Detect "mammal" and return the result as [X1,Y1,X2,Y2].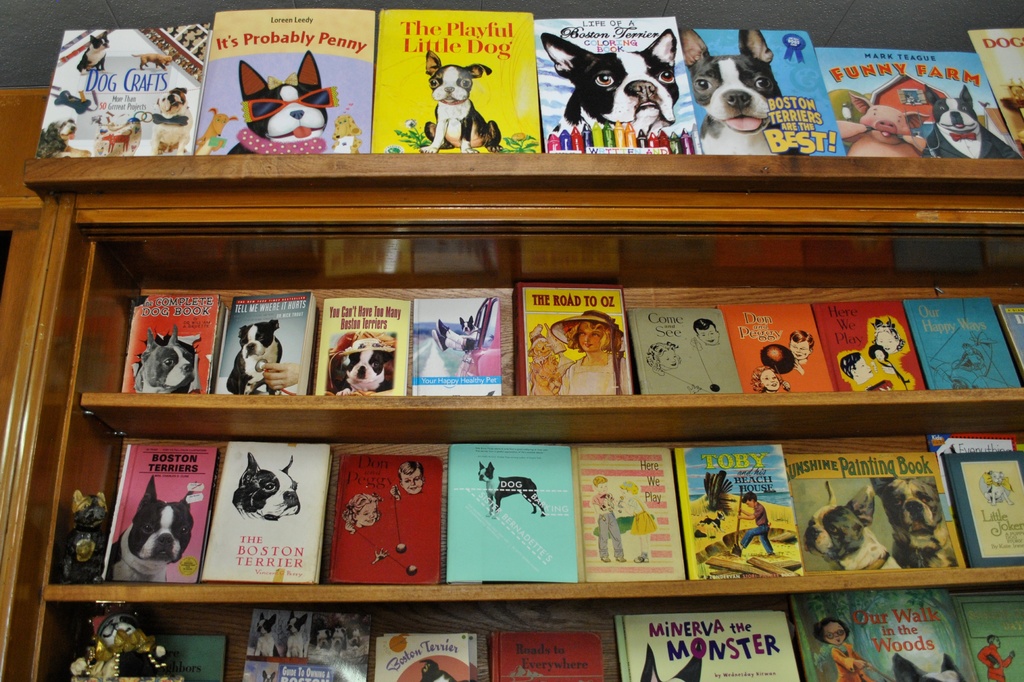
[955,341,982,368].
